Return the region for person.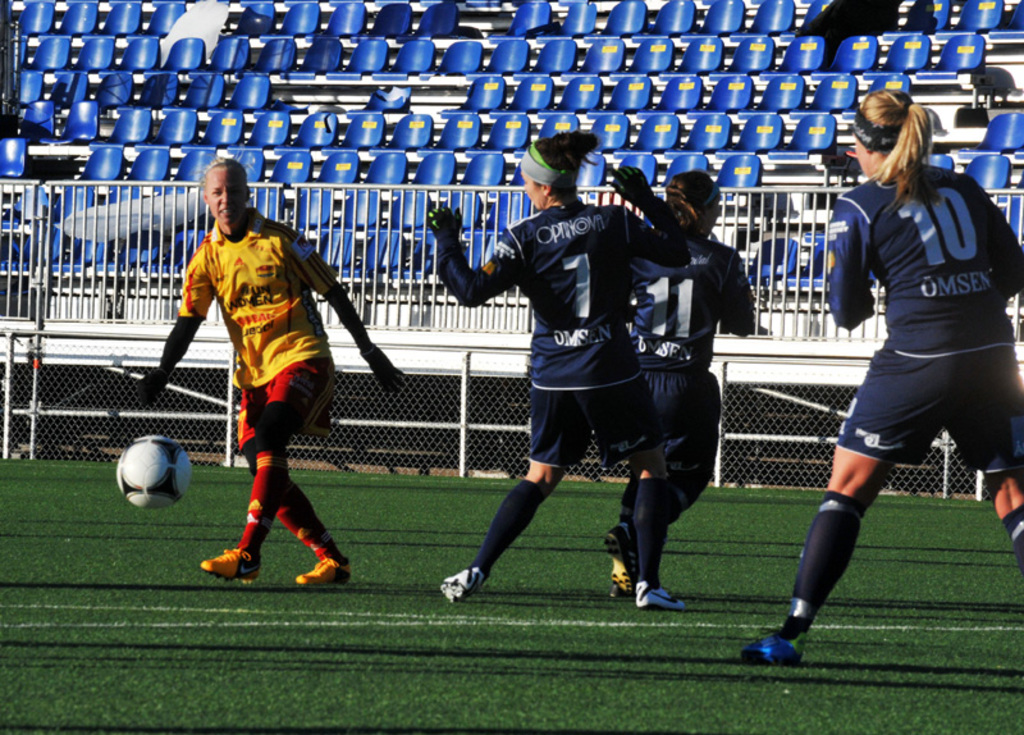
[x1=737, y1=83, x2=1023, y2=670].
